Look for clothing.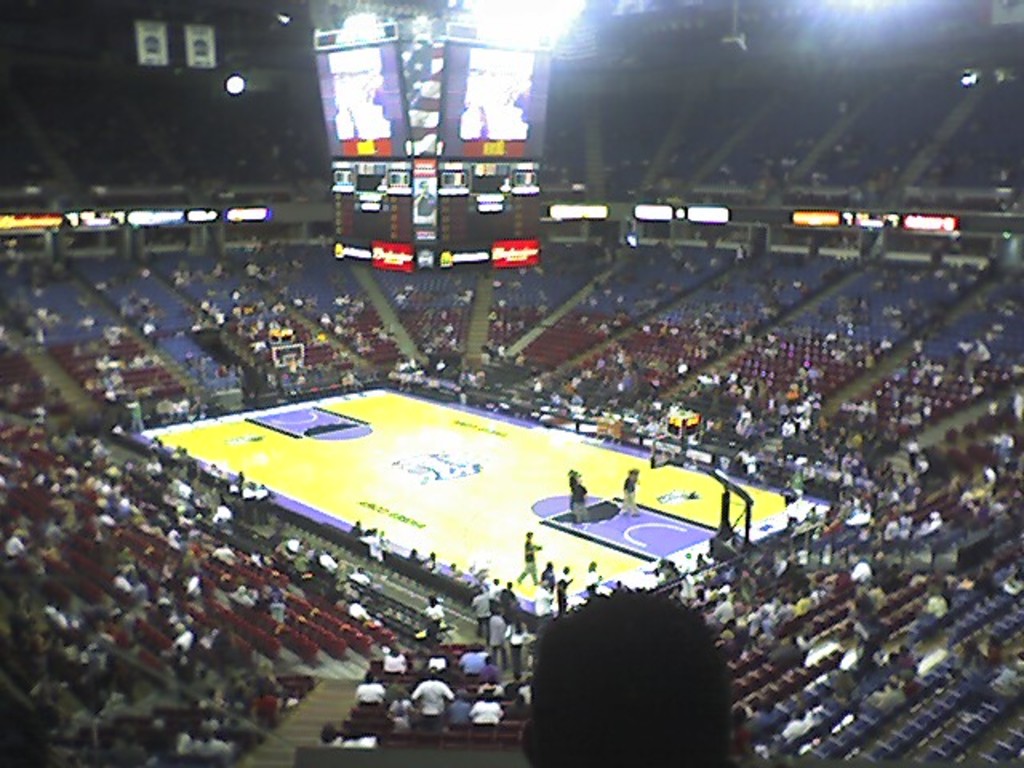
Found: x1=733 y1=411 x2=754 y2=430.
